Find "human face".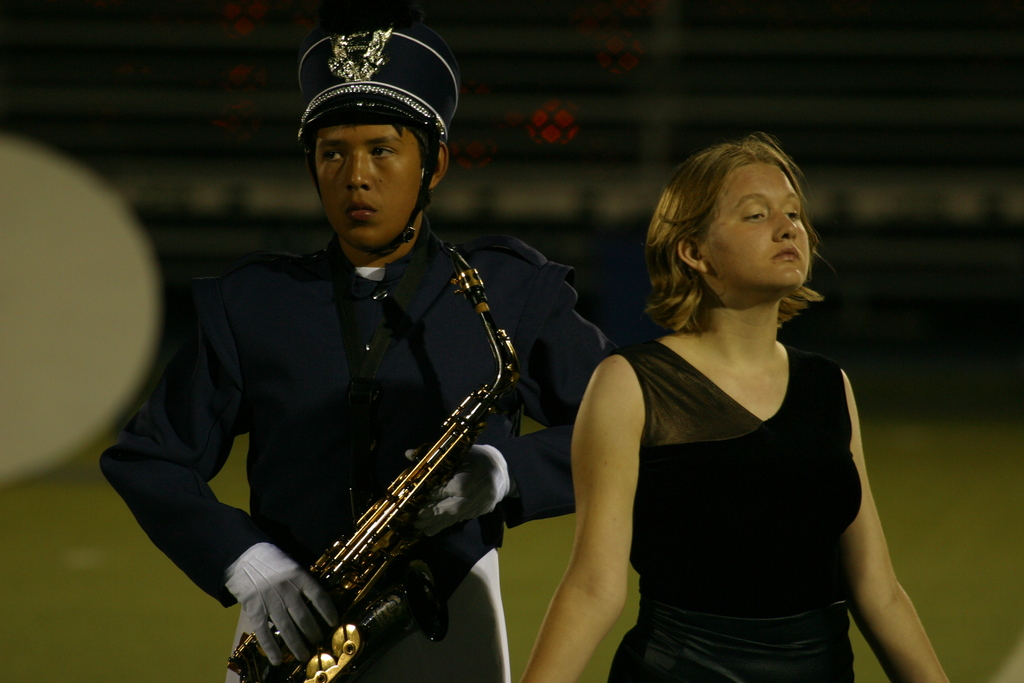
detection(316, 115, 422, 247).
